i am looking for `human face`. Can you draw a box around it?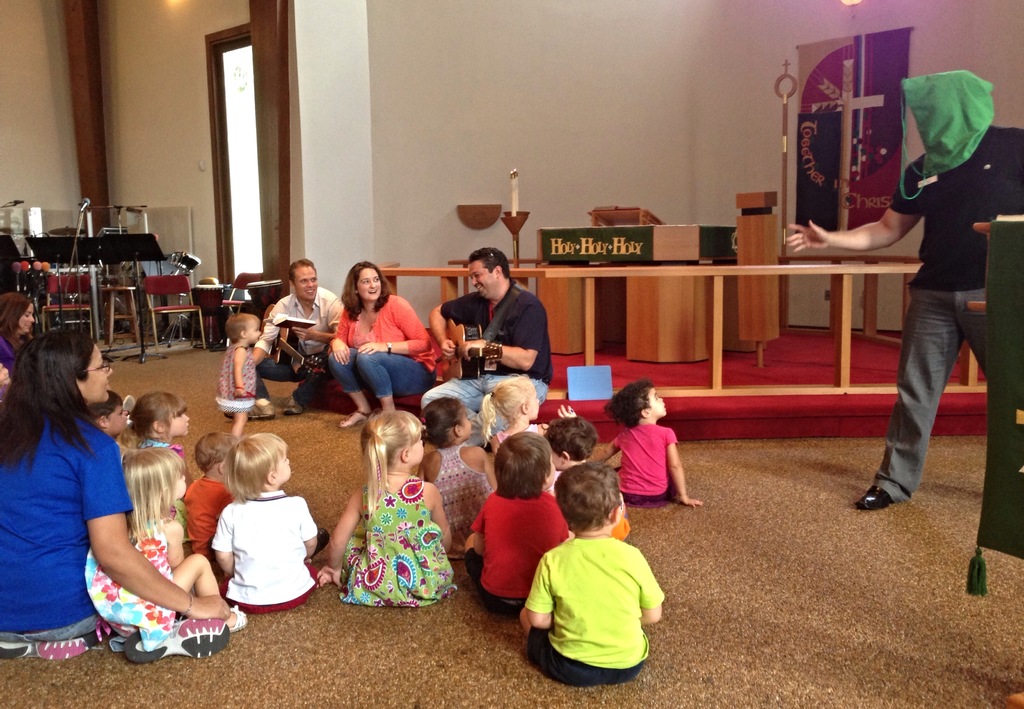
Sure, the bounding box is [461, 412, 472, 438].
